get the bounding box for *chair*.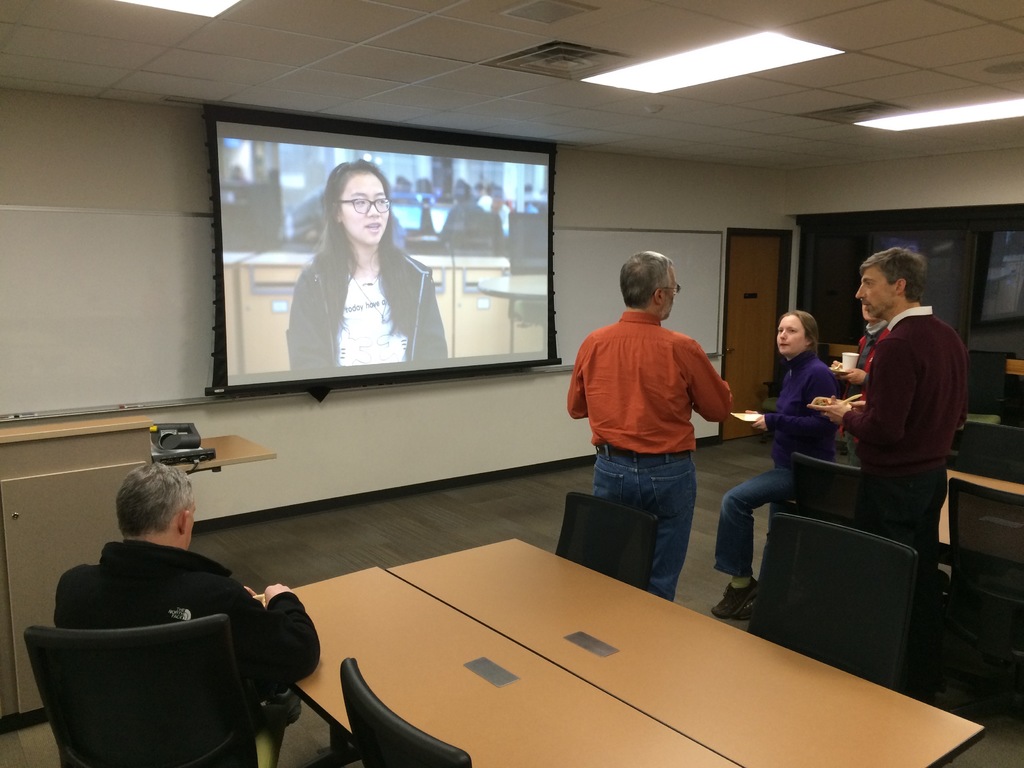
746, 513, 923, 689.
